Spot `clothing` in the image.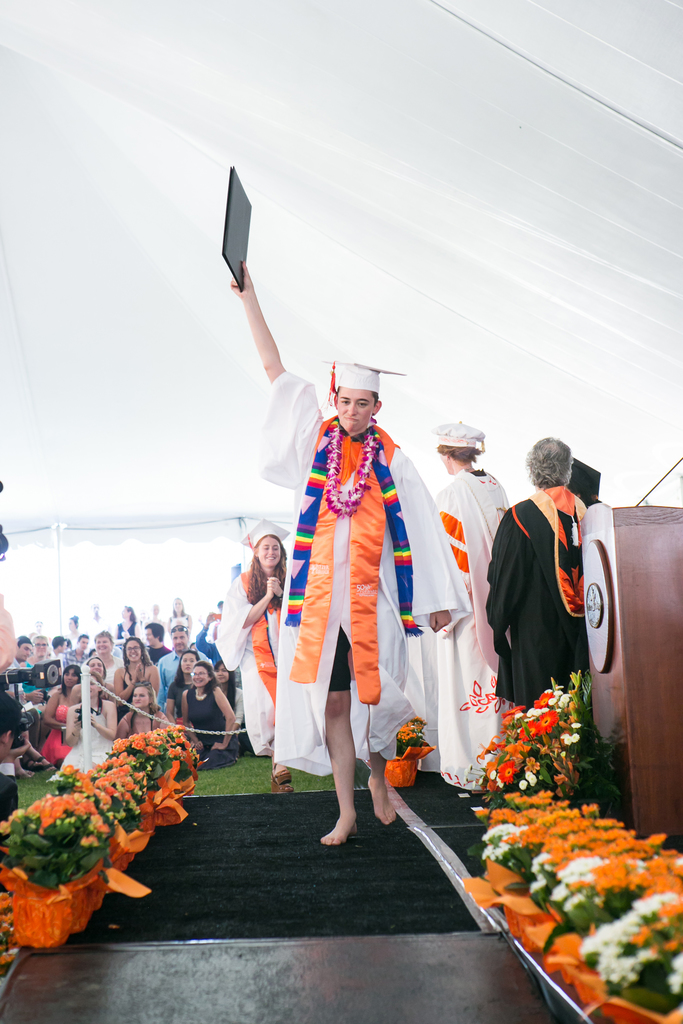
`clothing` found at {"left": 484, "top": 483, "right": 593, "bottom": 709}.
